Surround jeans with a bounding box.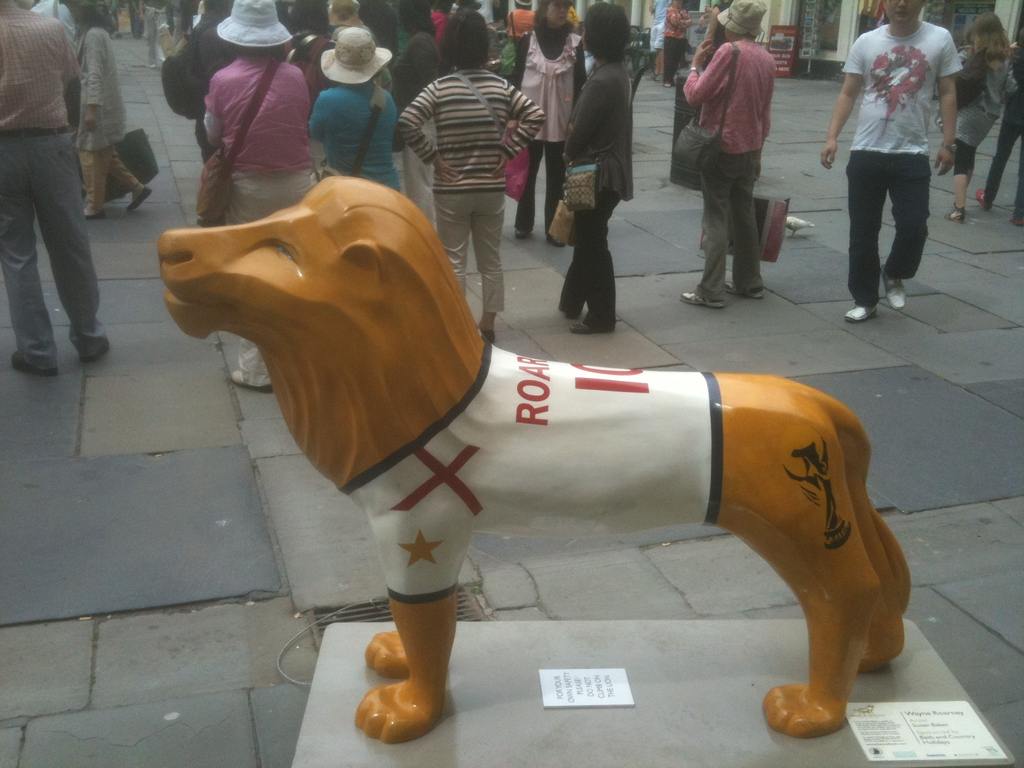
[392, 140, 449, 230].
